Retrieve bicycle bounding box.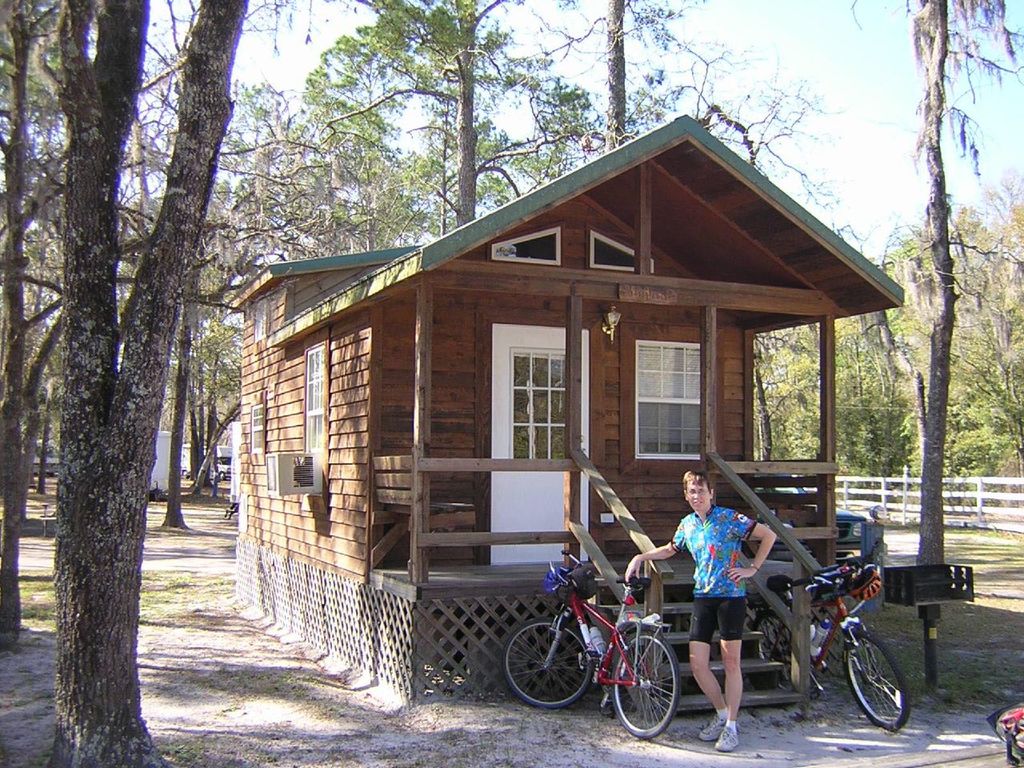
Bounding box: (750,560,910,732).
